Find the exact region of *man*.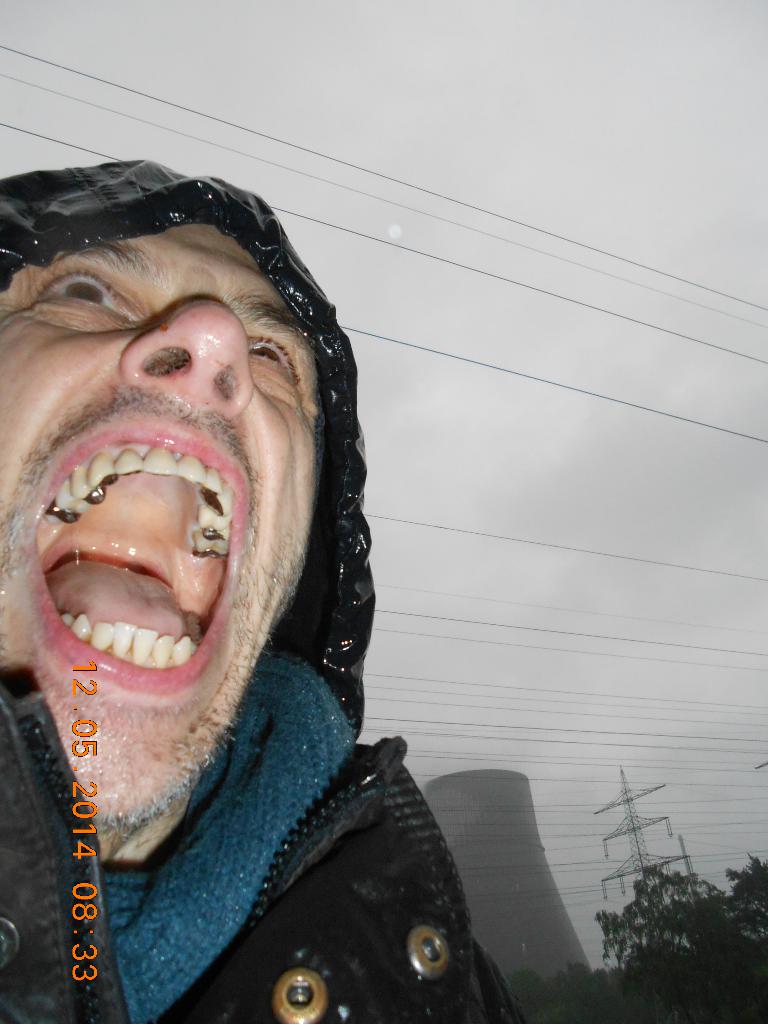
Exact region: box=[0, 138, 559, 1016].
